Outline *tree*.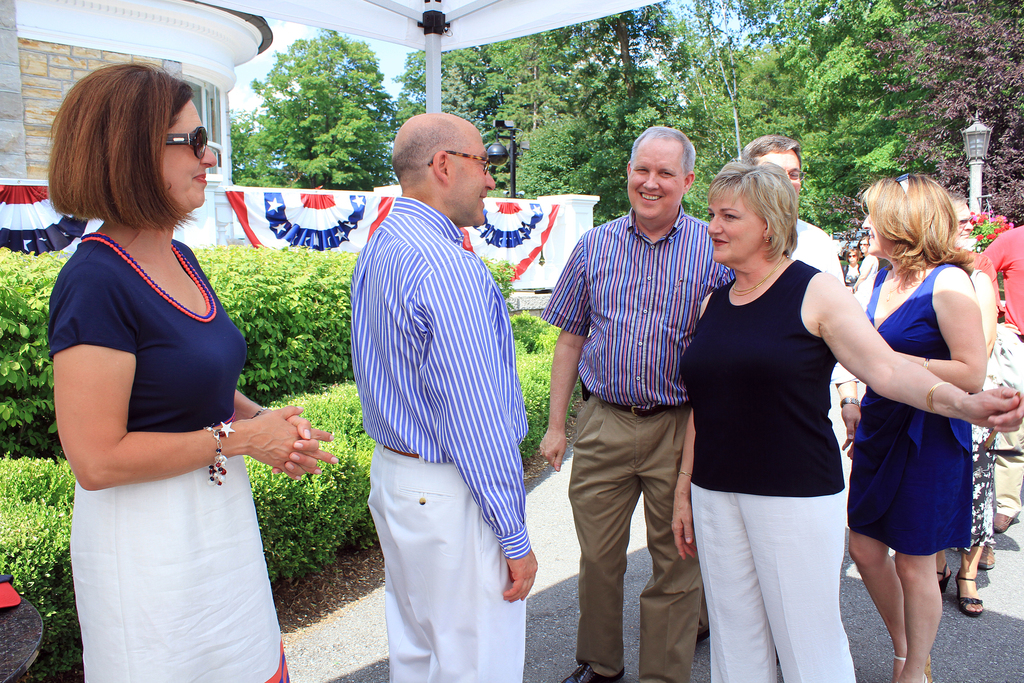
Outline: bbox(649, 0, 816, 168).
